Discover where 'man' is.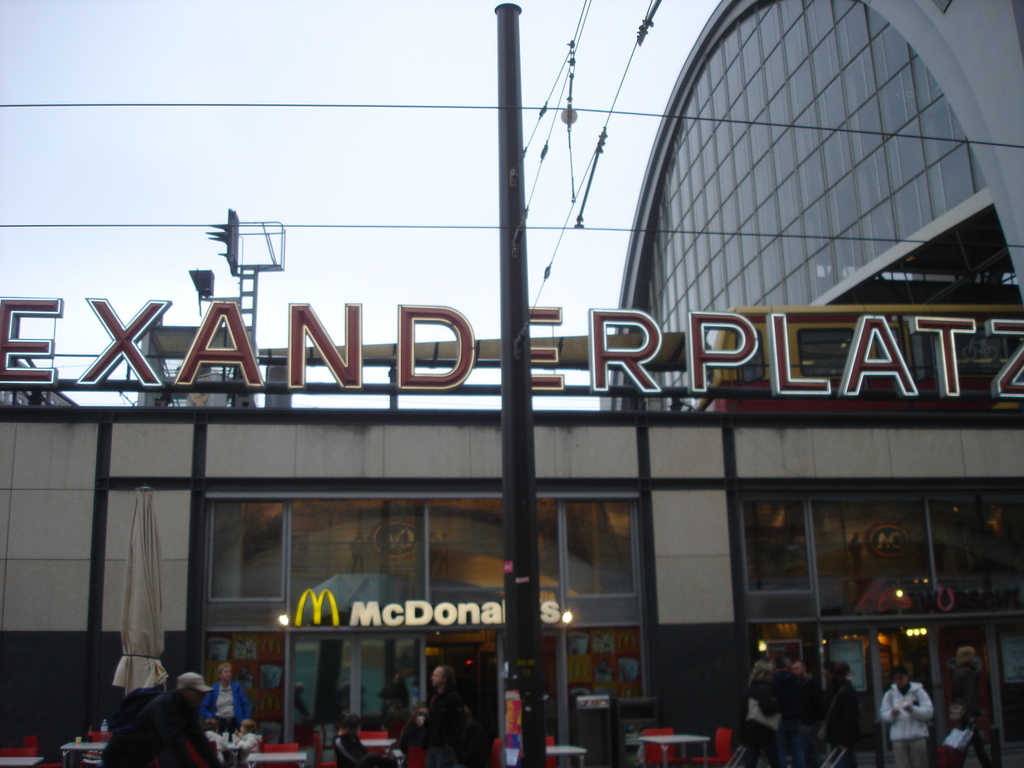
Discovered at 422,667,466,766.
